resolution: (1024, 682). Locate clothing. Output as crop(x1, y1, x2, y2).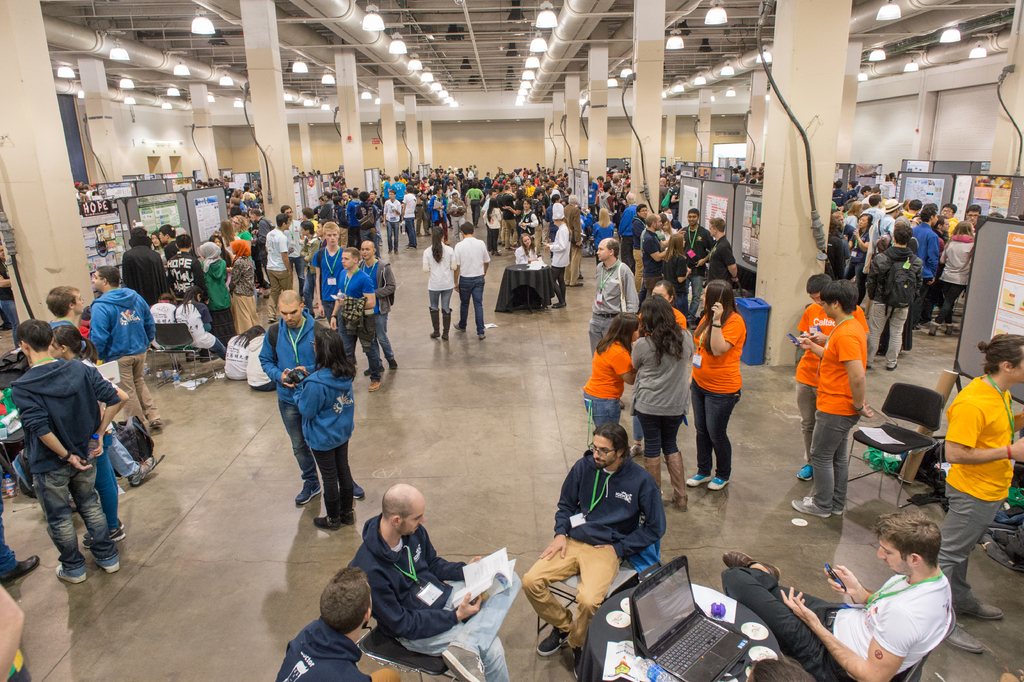
crop(262, 229, 291, 305).
